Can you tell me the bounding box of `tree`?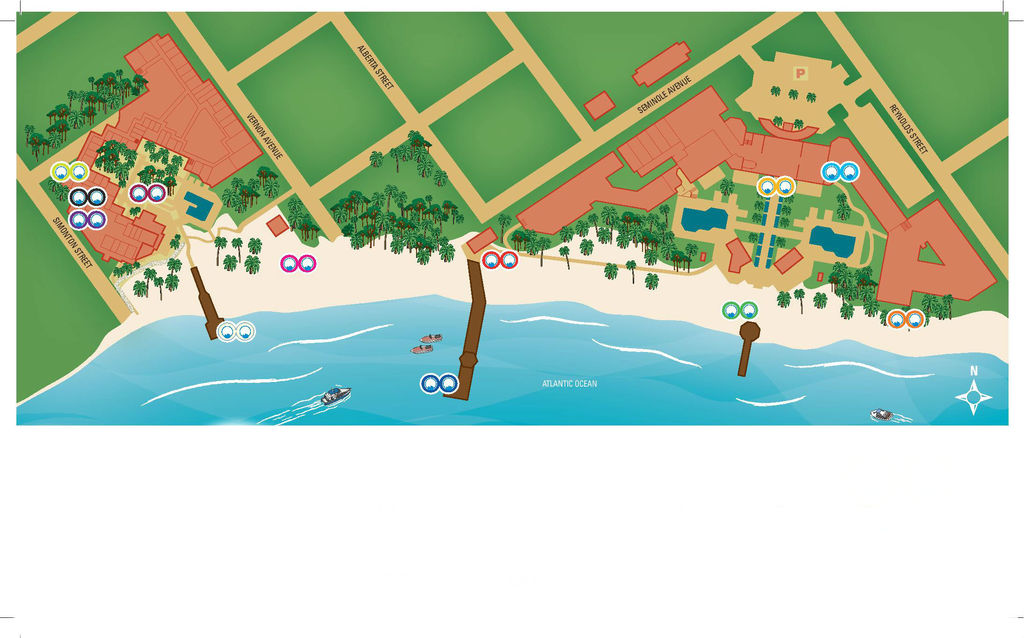
locate(584, 214, 602, 238).
